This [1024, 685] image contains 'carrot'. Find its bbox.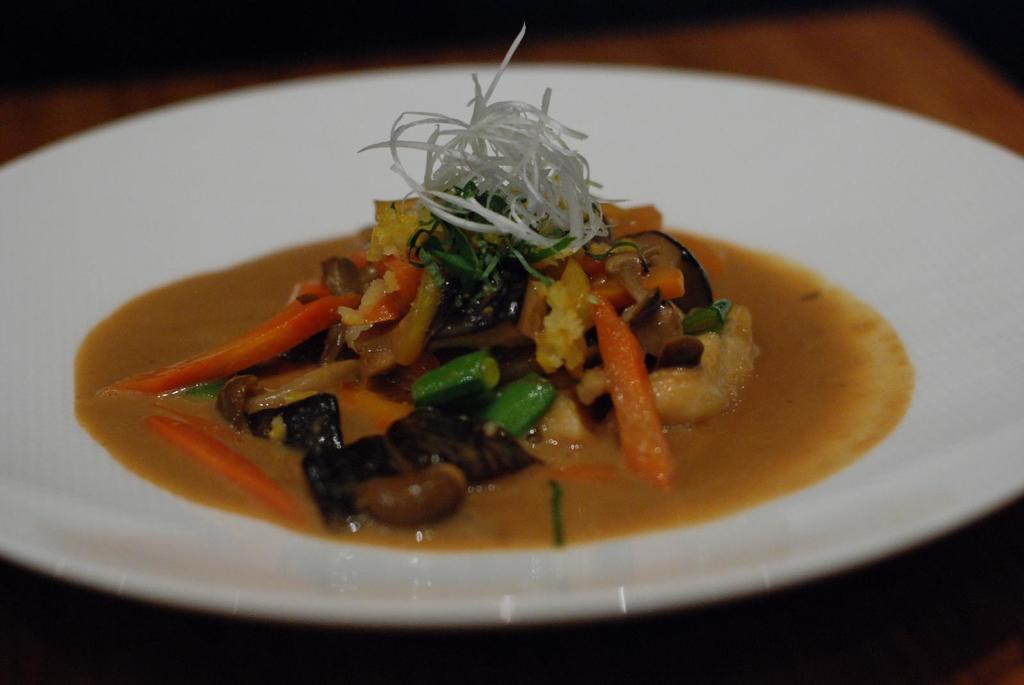
{"left": 591, "top": 295, "right": 678, "bottom": 499}.
